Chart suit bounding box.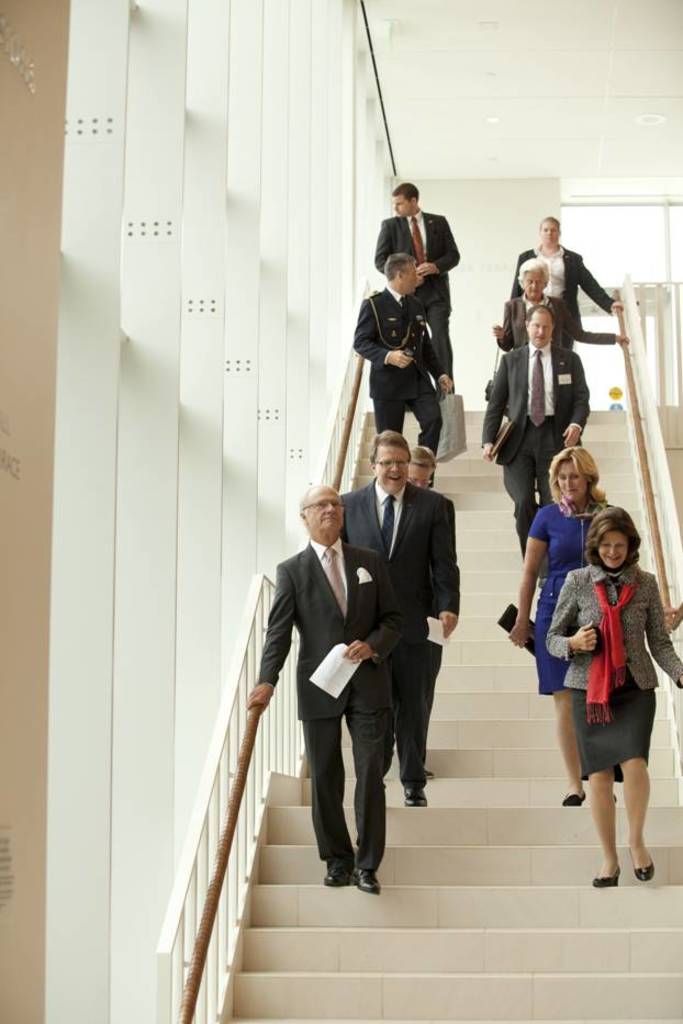
Charted: x1=377 y1=215 x2=457 y2=368.
